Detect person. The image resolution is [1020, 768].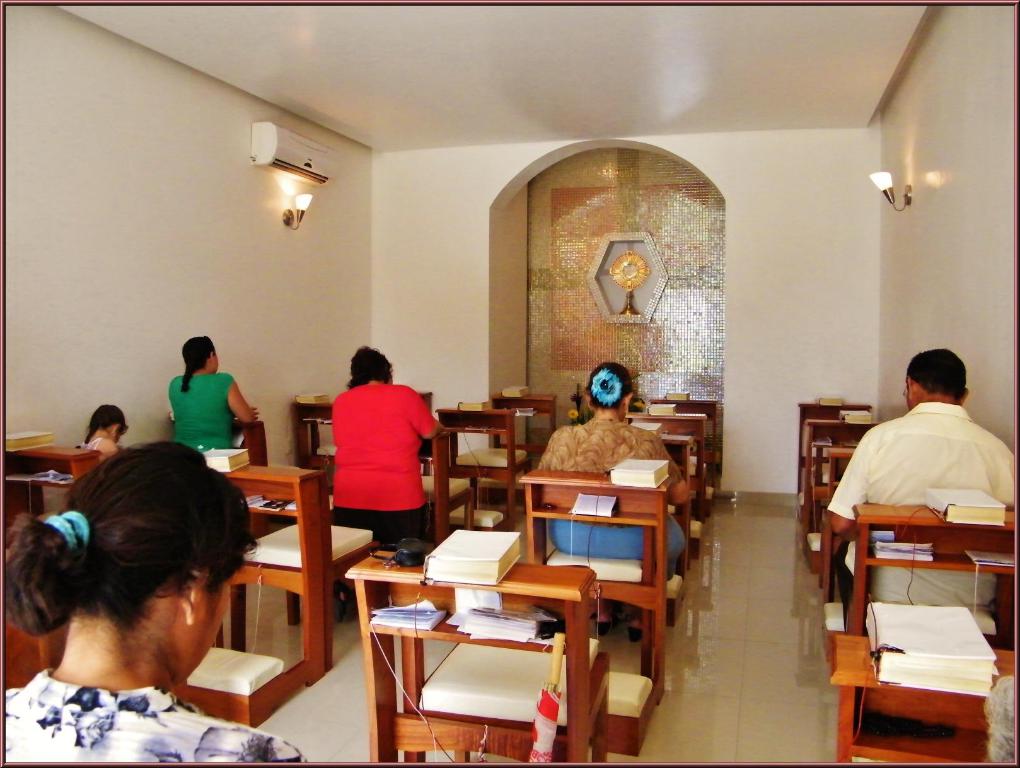
bbox=[0, 430, 312, 767].
